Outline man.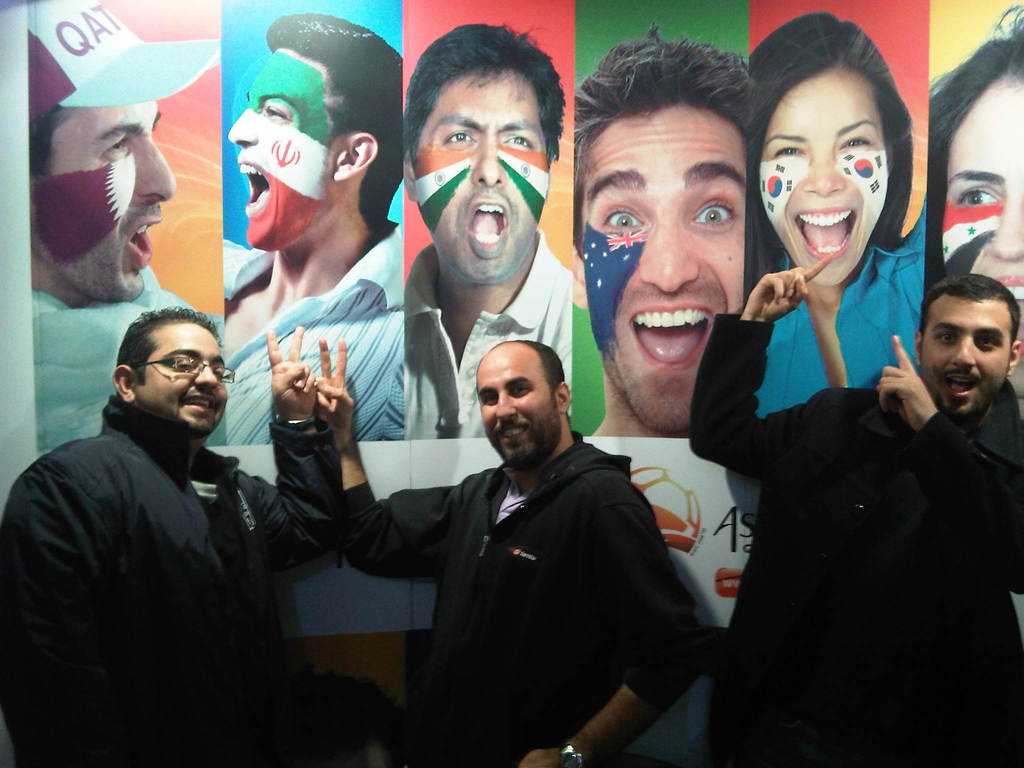
Outline: bbox=[399, 21, 576, 440].
